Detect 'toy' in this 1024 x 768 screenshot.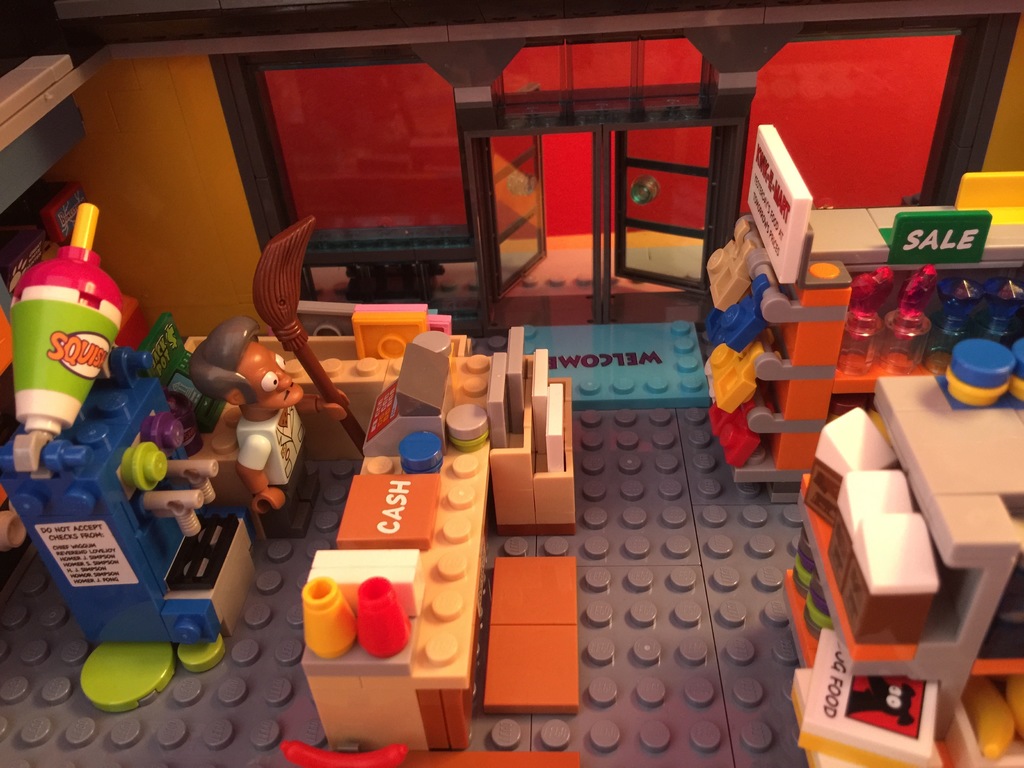
Detection: {"left": 279, "top": 742, "right": 417, "bottom": 767}.
